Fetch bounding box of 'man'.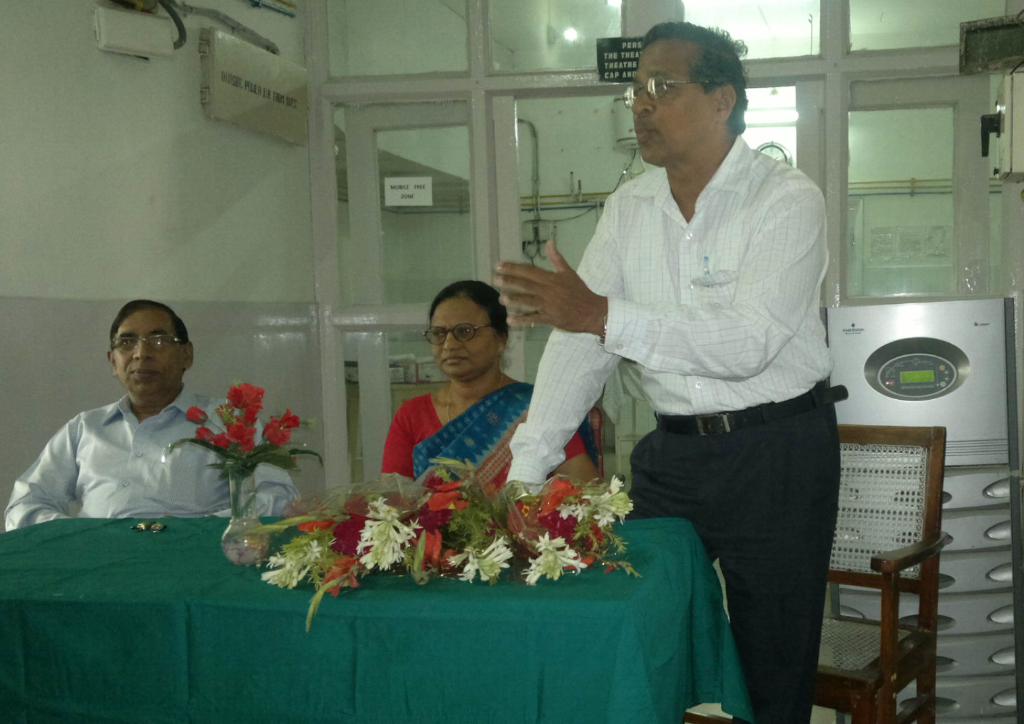
Bbox: bbox=[3, 303, 300, 527].
